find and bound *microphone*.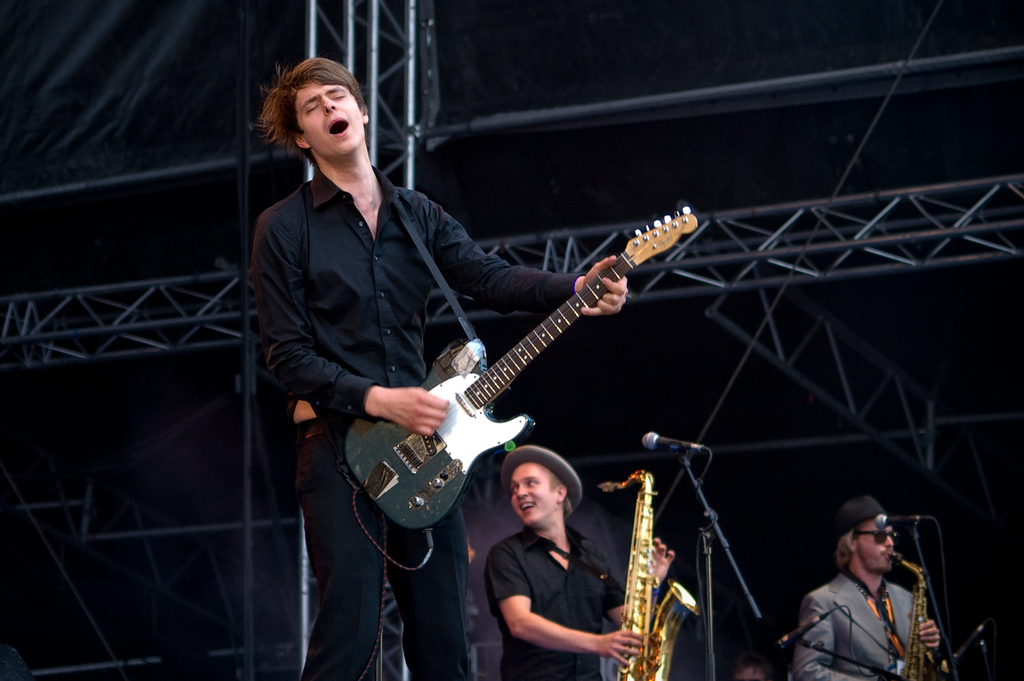
Bound: detection(769, 614, 833, 658).
